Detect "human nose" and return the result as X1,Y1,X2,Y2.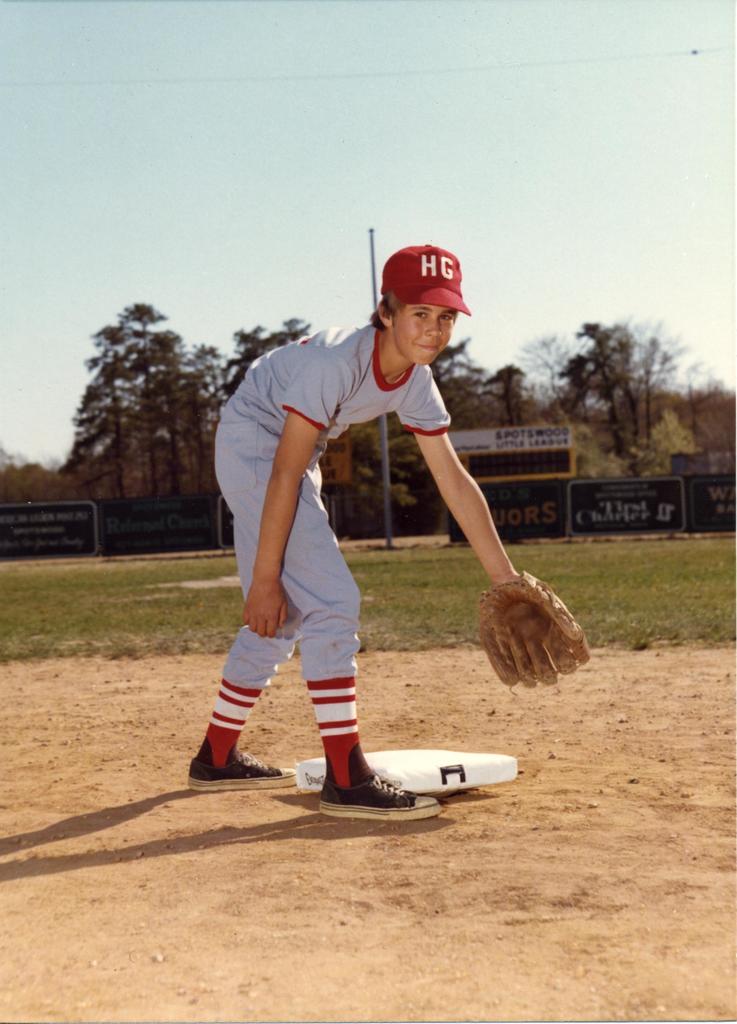
422,316,445,339.
